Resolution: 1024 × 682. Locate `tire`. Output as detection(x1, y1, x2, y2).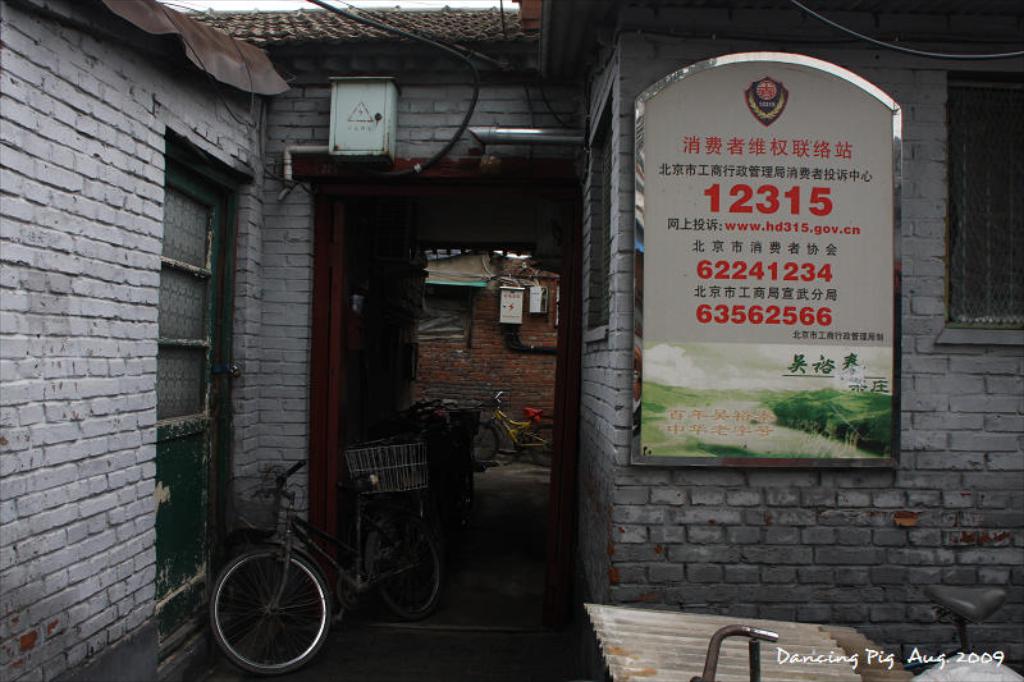
detection(364, 516, 438, 626).
